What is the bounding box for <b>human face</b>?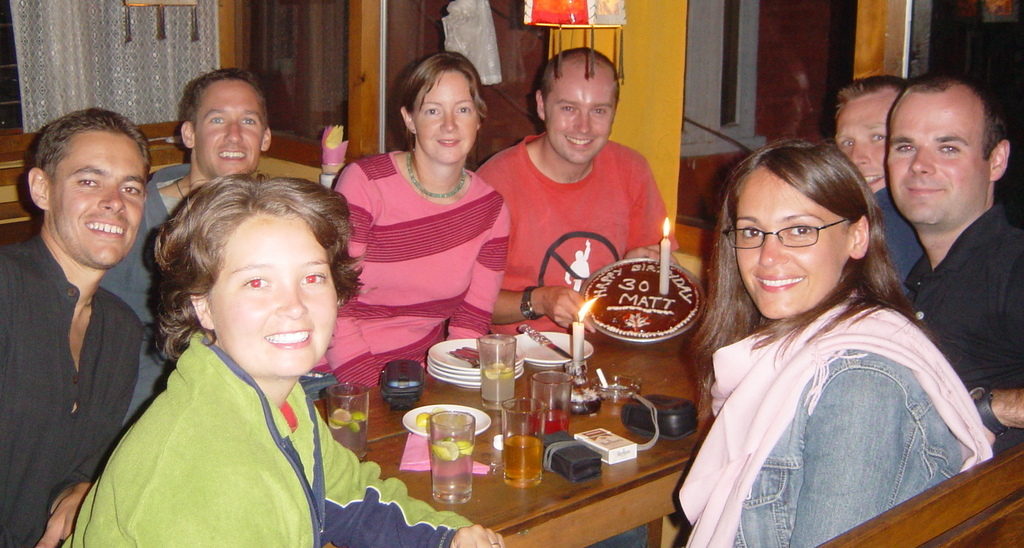
region(734, 164, 850, 316).
